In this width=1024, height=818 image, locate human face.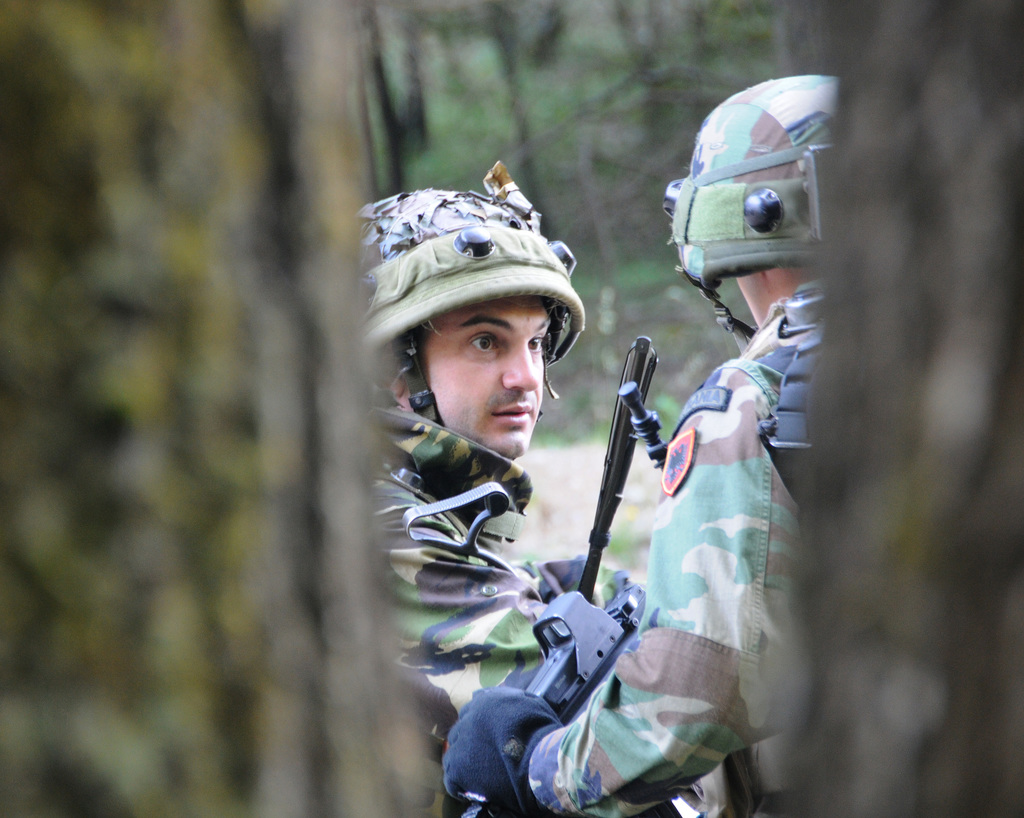
Bounding box: bbox=(419, 296, 554, 462).
